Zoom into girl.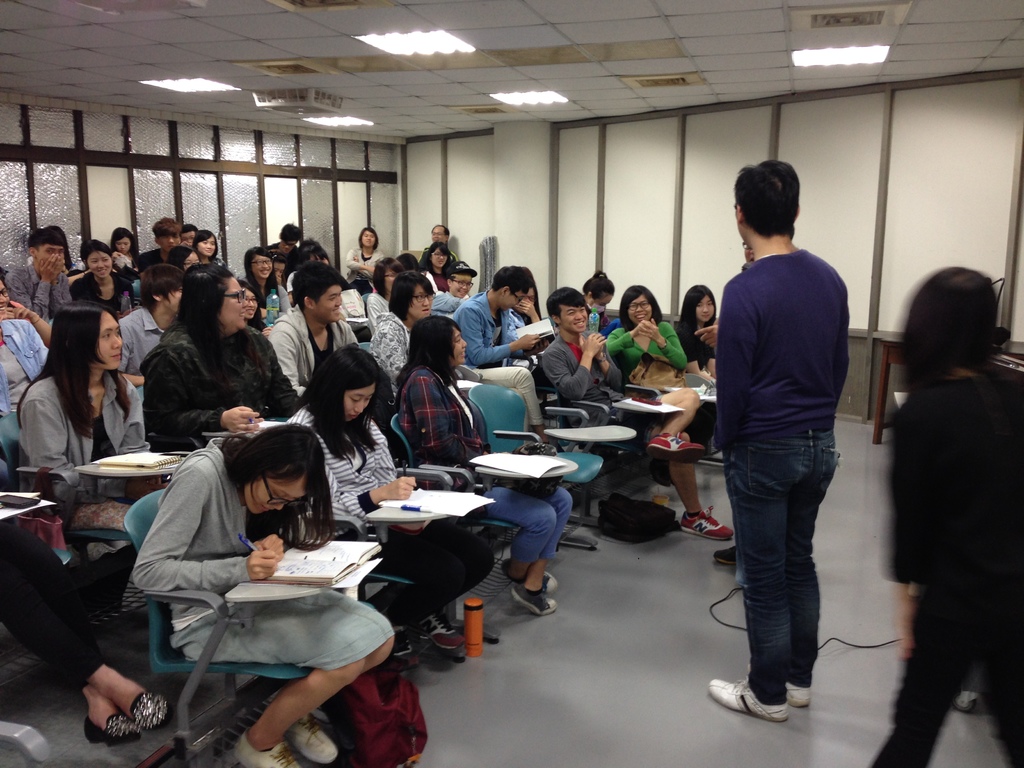
Zoom target: bbox=[108, 225, 138, 279].
